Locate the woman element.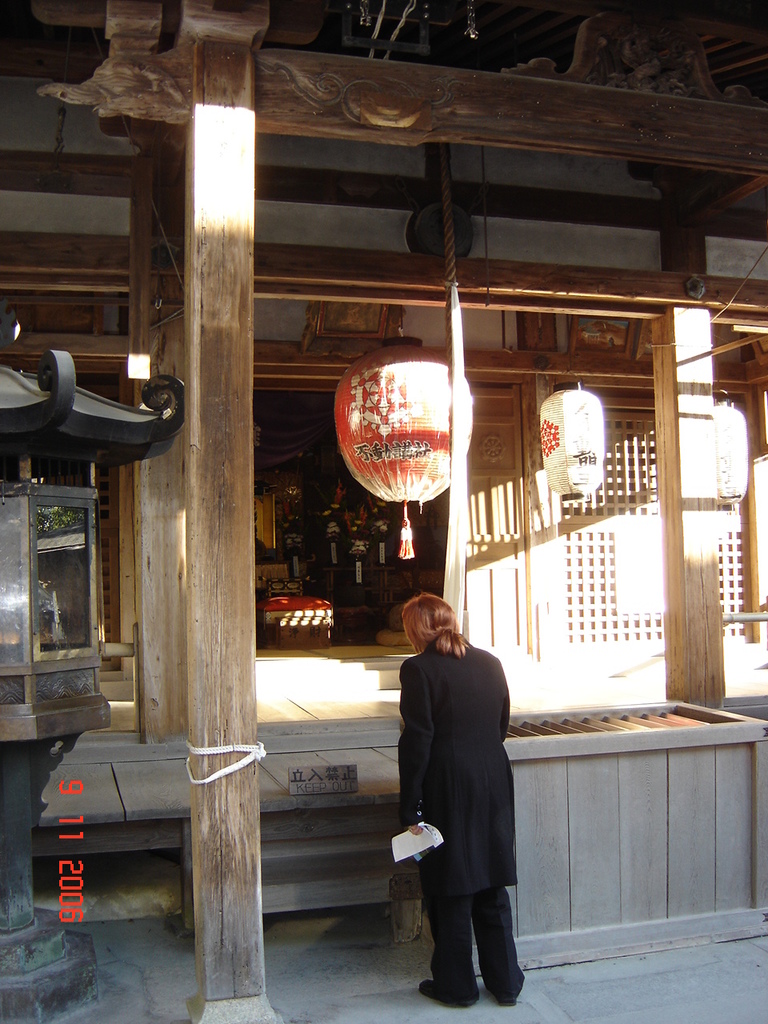
Element bbox: left=403, top=591, right=525, bottom=1002.
